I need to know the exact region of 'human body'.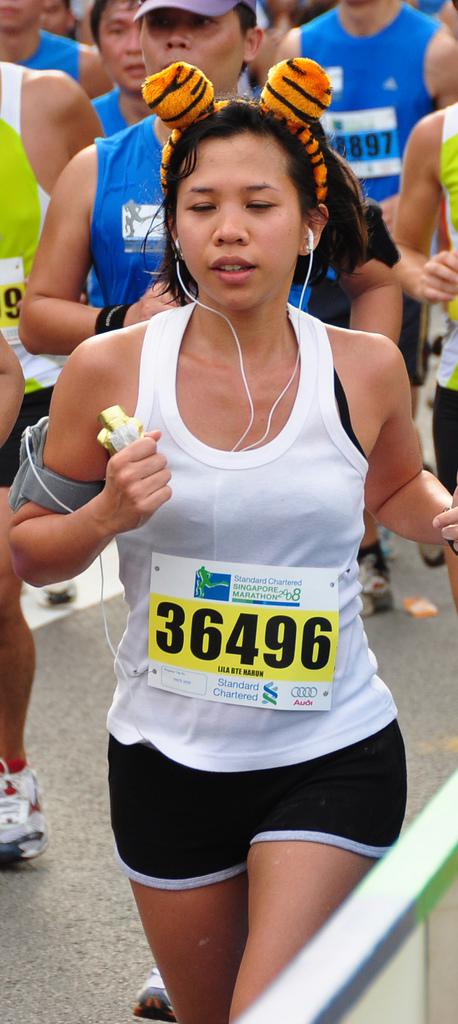
Region: region(0, 61, 110, 612).
